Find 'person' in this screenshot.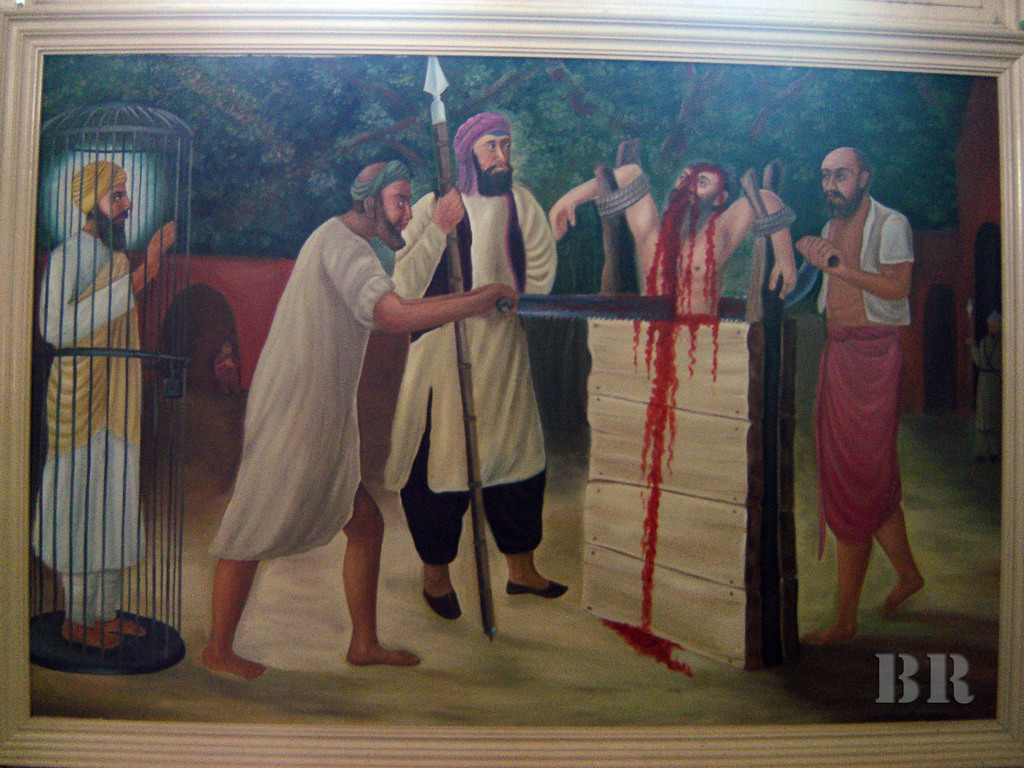
The bounding box for 'person' is l=200, t=158, r=520, b=687.
